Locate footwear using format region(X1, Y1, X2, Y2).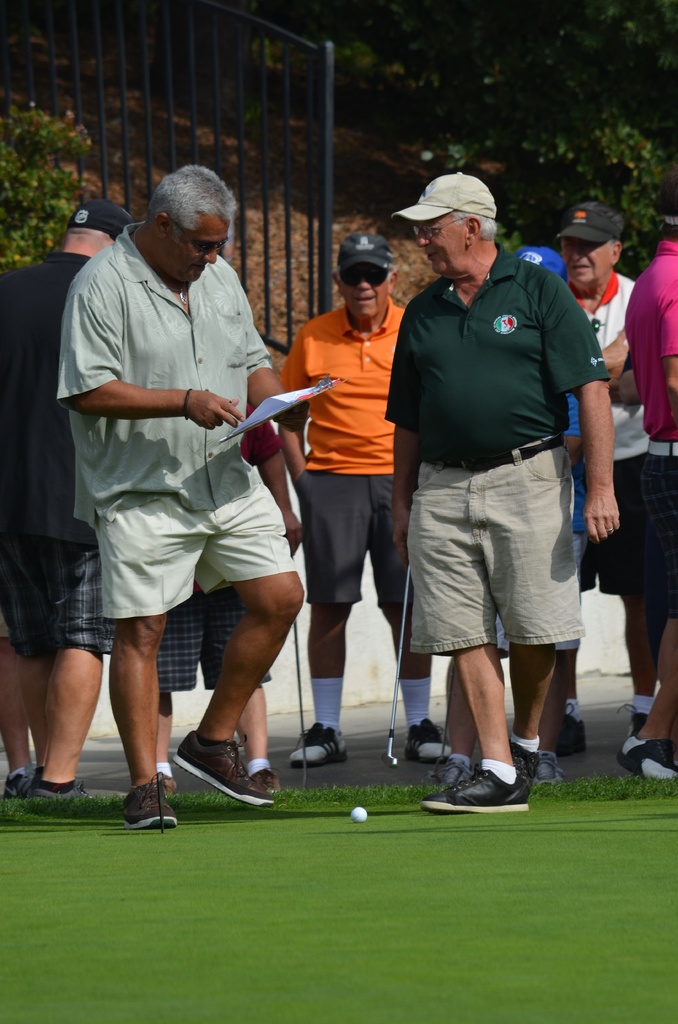
region(33, 780, 92, 799).
